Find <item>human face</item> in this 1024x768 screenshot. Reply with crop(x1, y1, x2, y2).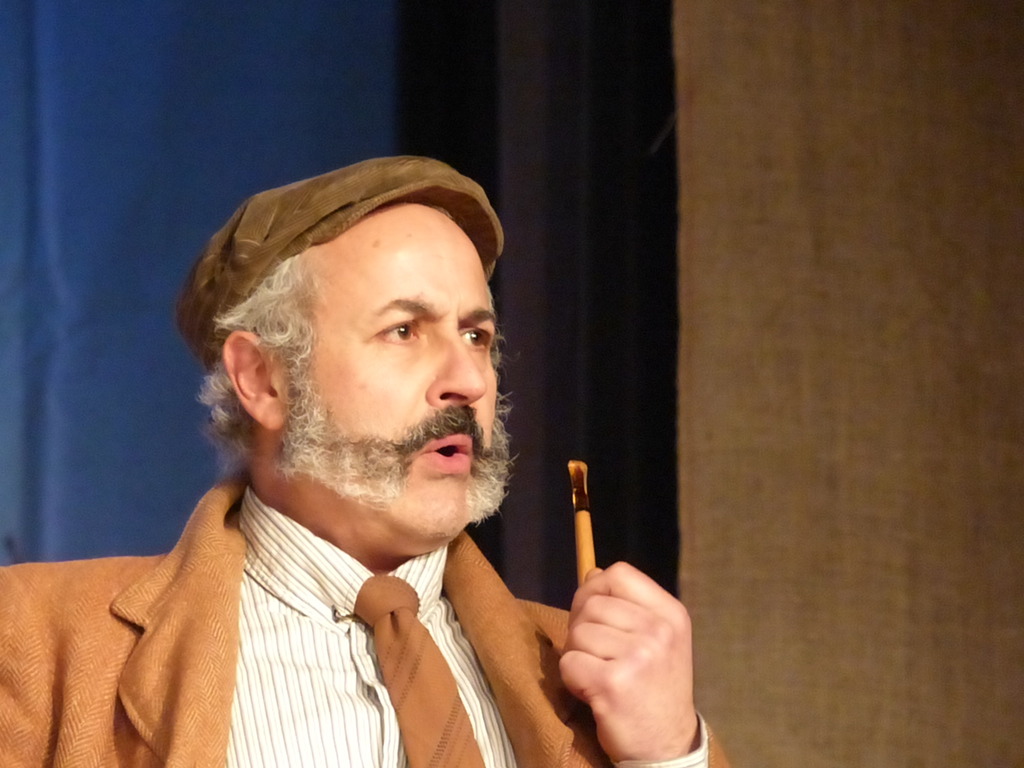
crop(260, 195, 496, 556).
